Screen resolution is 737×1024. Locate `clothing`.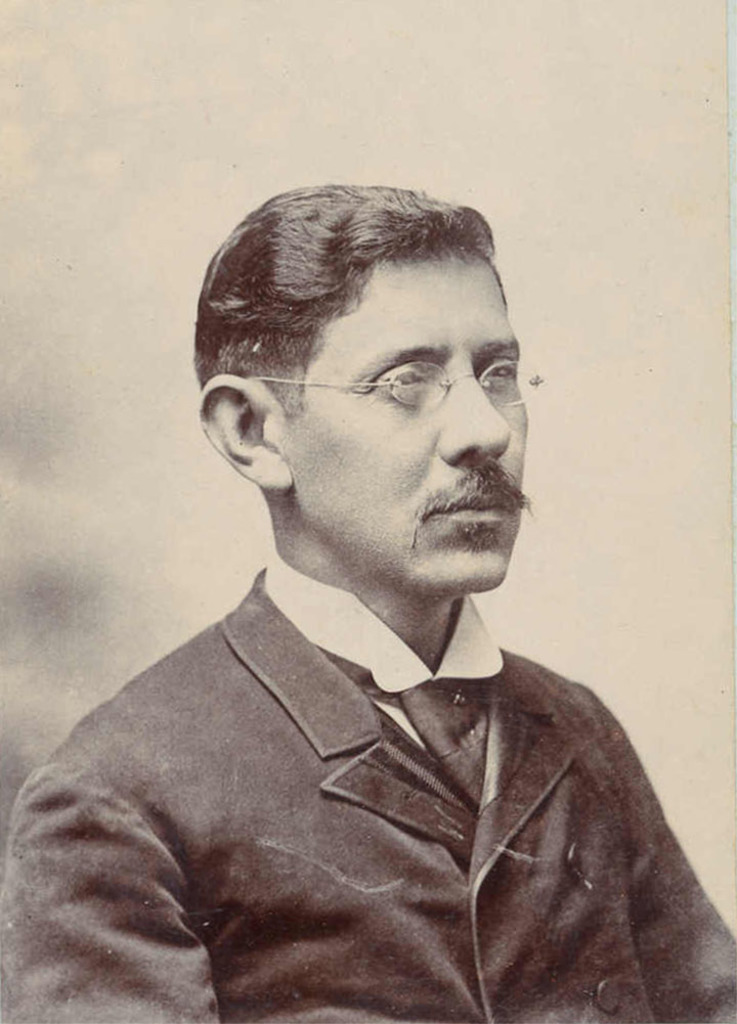
0/558/721/1023.
